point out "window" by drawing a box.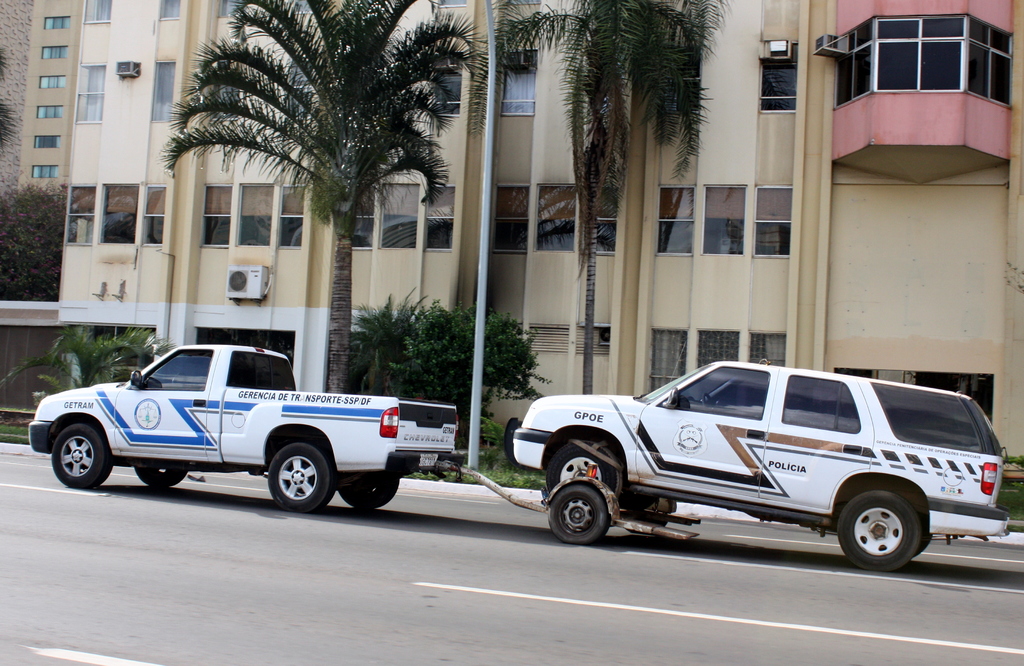
650/331/687/390.
